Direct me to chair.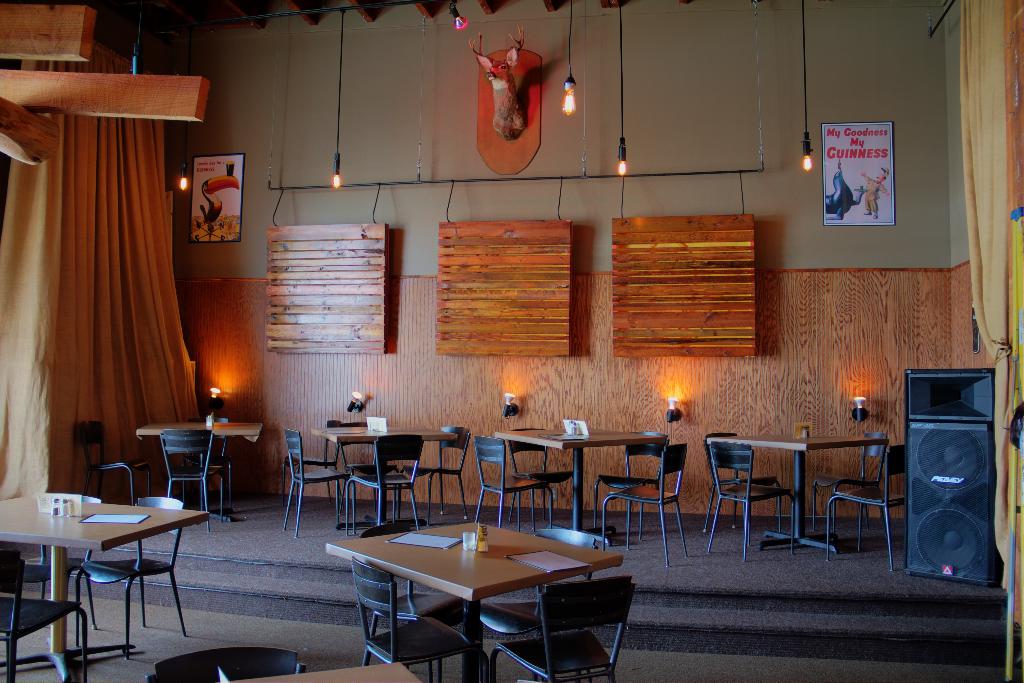
Direction: crop(76, 416, 153, 500).
